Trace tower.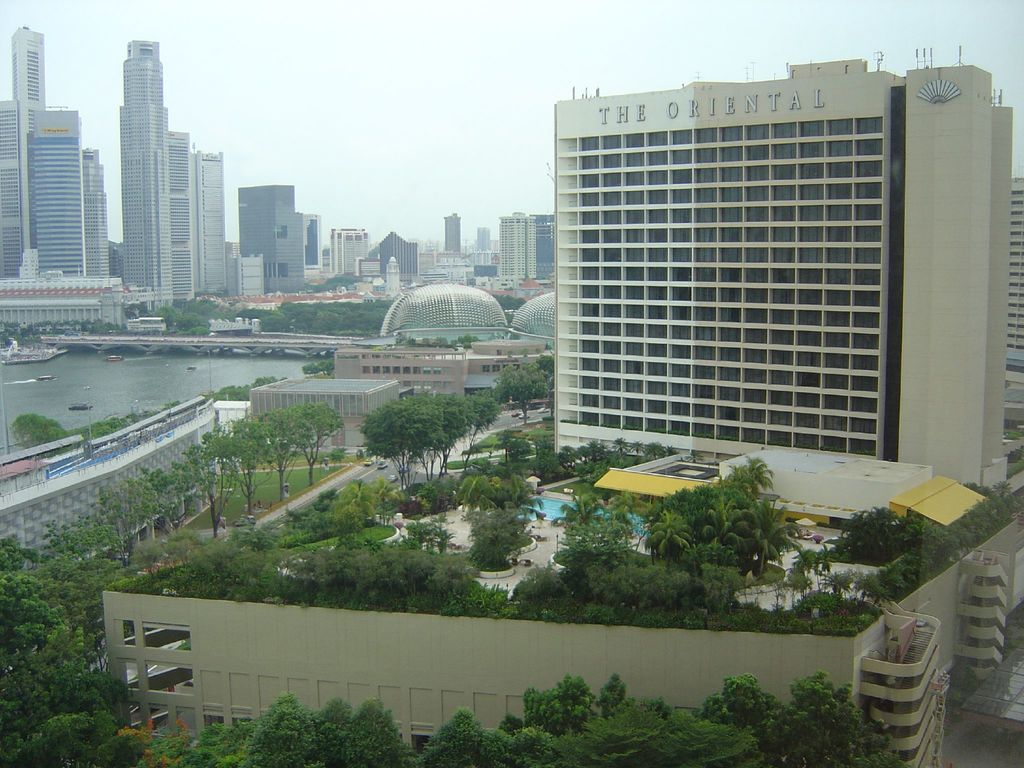
Traced to (502, 213, 540, 290).
